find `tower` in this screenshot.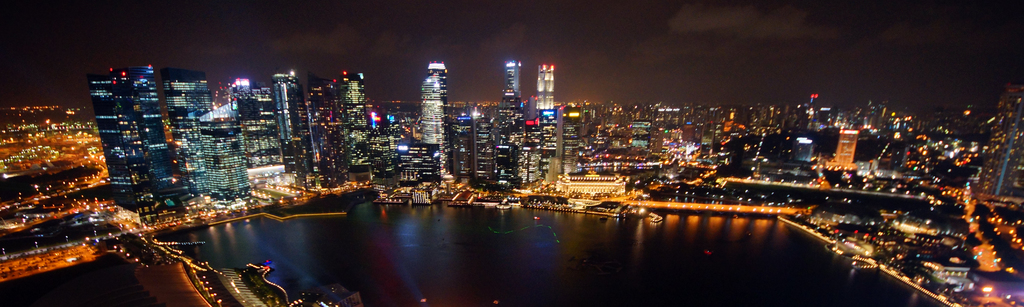
The bounding box for `tower` is bbox=[269, 72, 309, 177].
